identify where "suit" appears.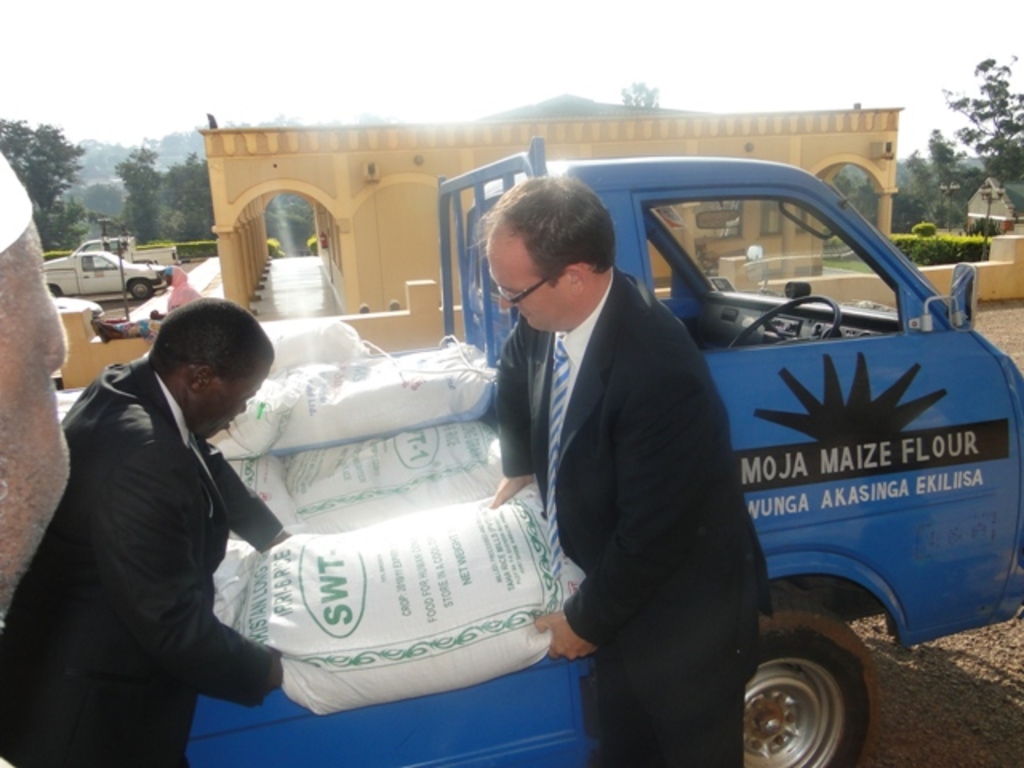
Appears at [469,162,794,739].
